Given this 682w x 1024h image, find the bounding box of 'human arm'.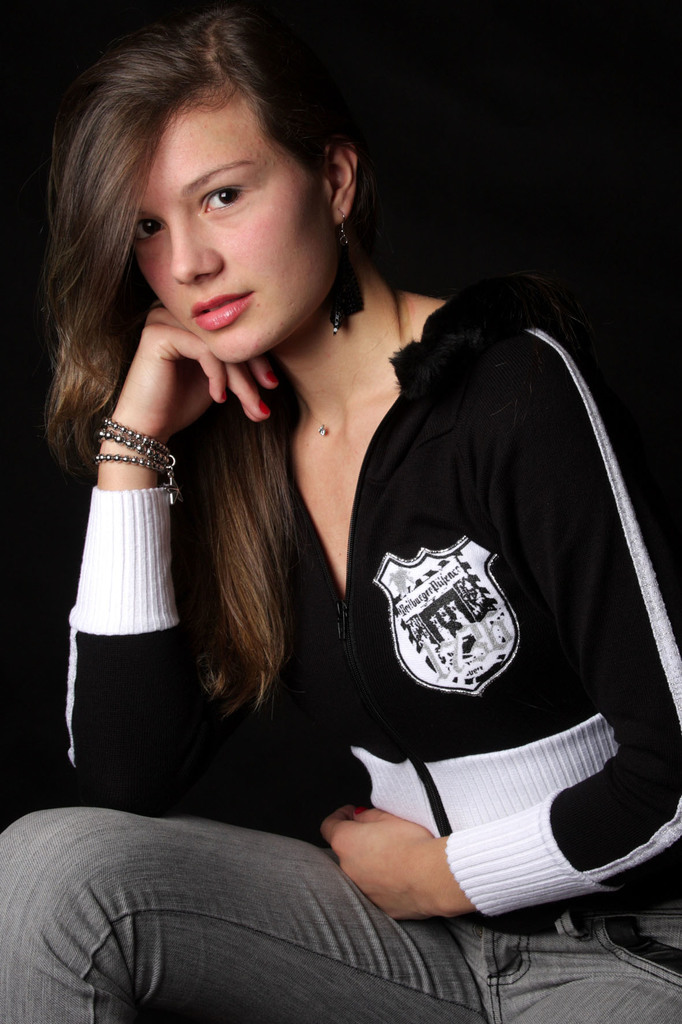
BBox(320, 307, 681, 947).
